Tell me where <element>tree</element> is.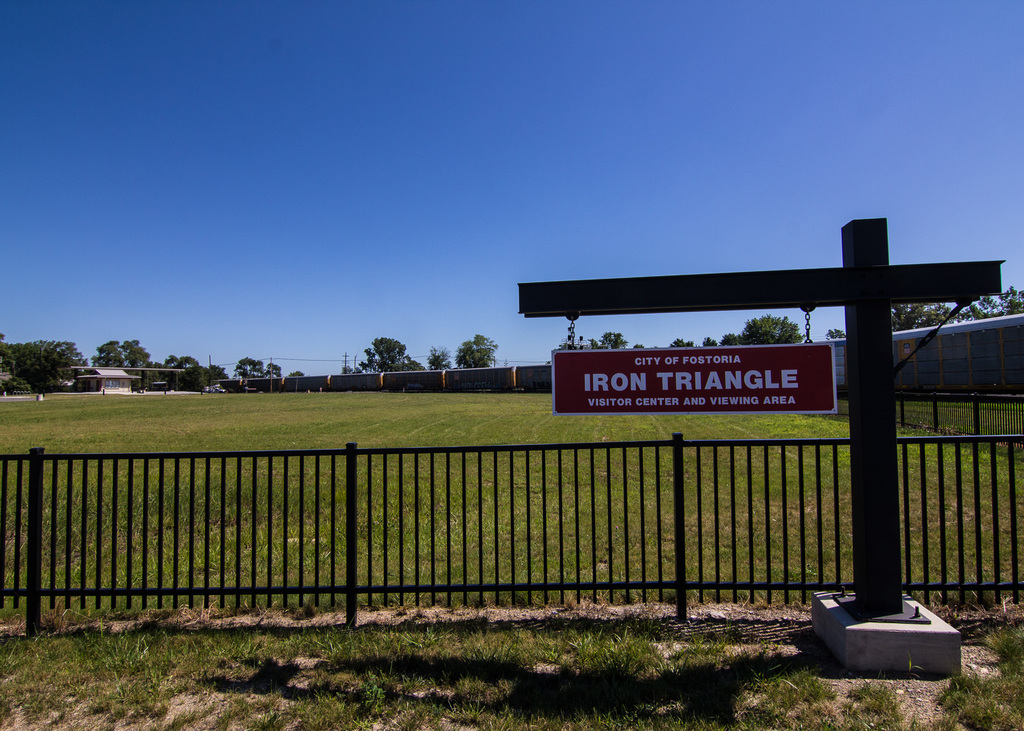
<element>tree</element> is at bbox=(705, 337, 717, 346).
